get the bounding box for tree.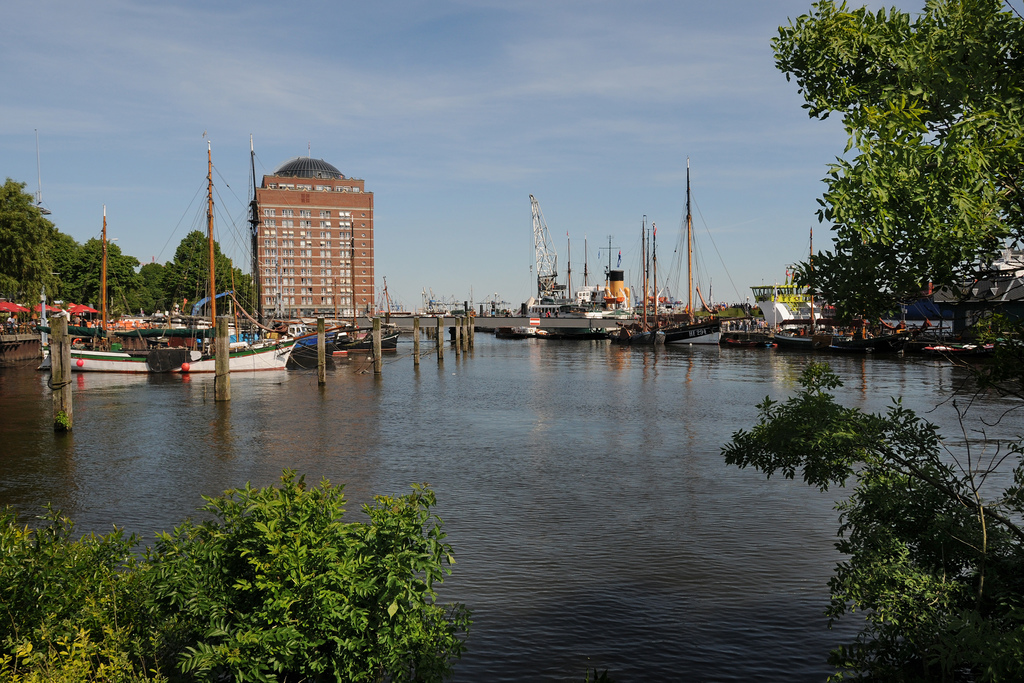
<bbox>718, 366, 1023, 682</bbox>.
